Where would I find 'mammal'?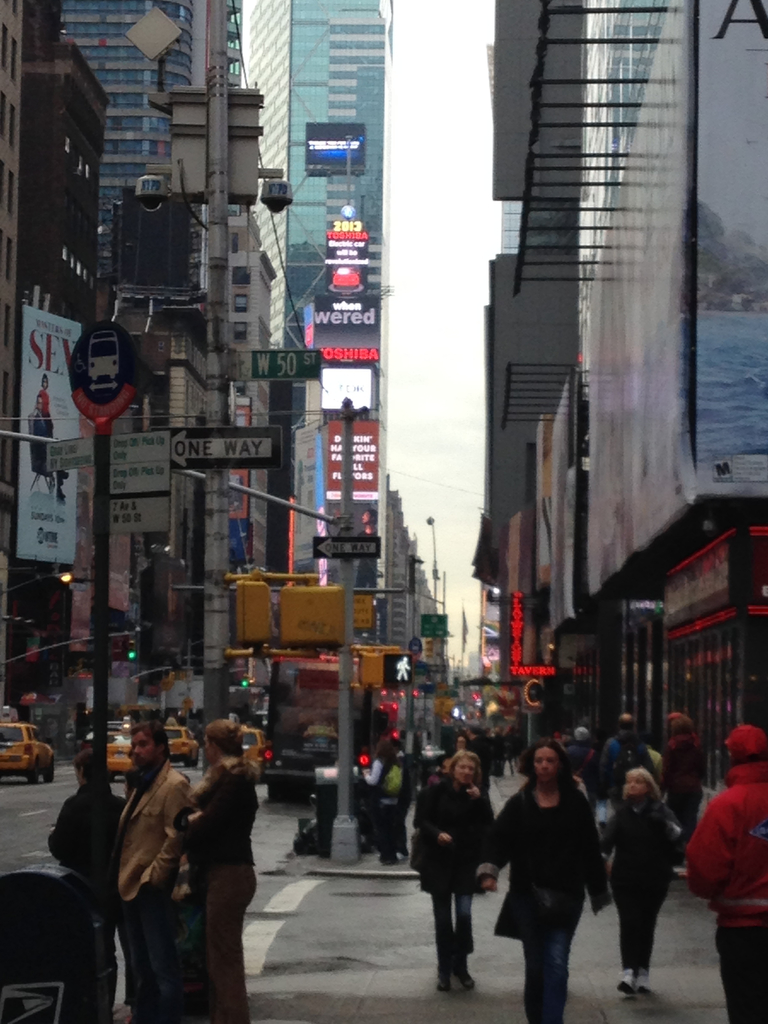
At 656:708:703:845.
